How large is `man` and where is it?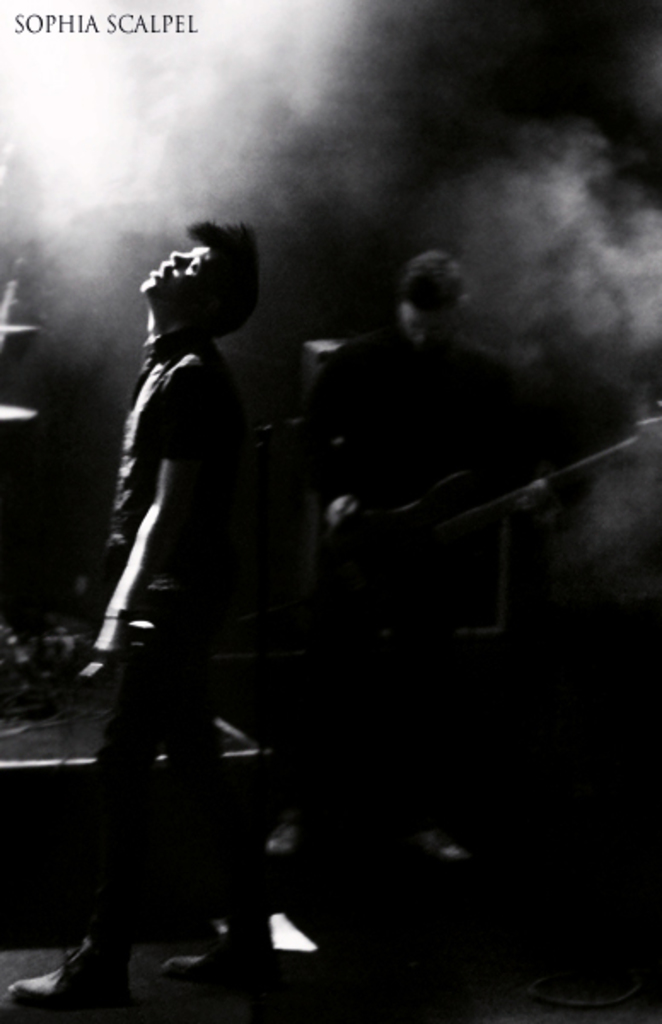
Bounding box: pyautogui.locateOnScreen(72, 213, 290, 802).
